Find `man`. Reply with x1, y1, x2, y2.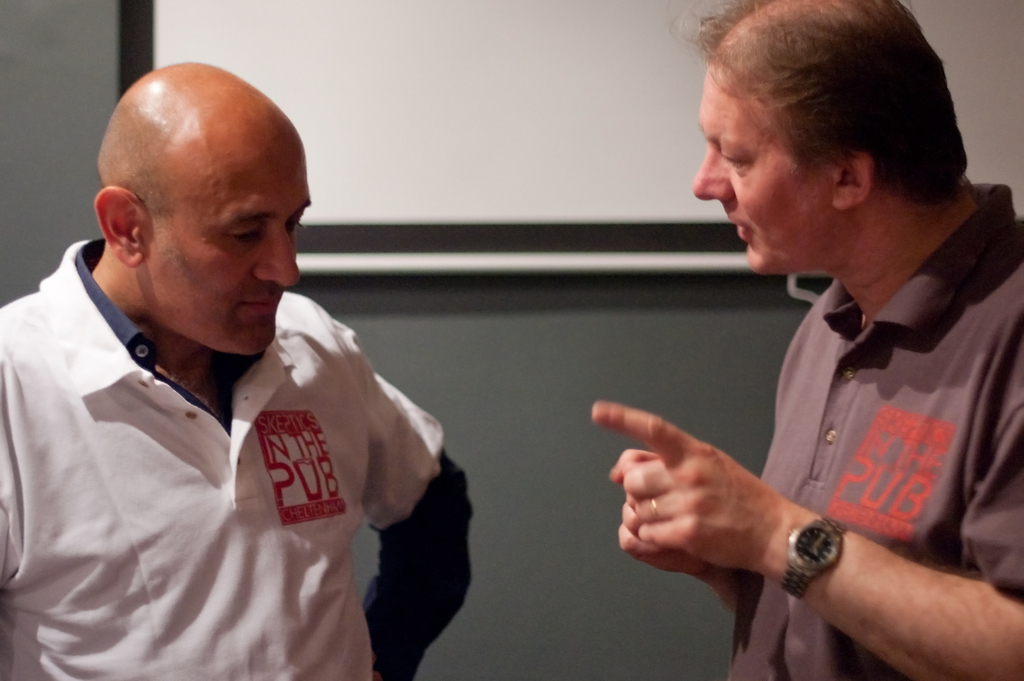
588, 0, 1023, 680.
